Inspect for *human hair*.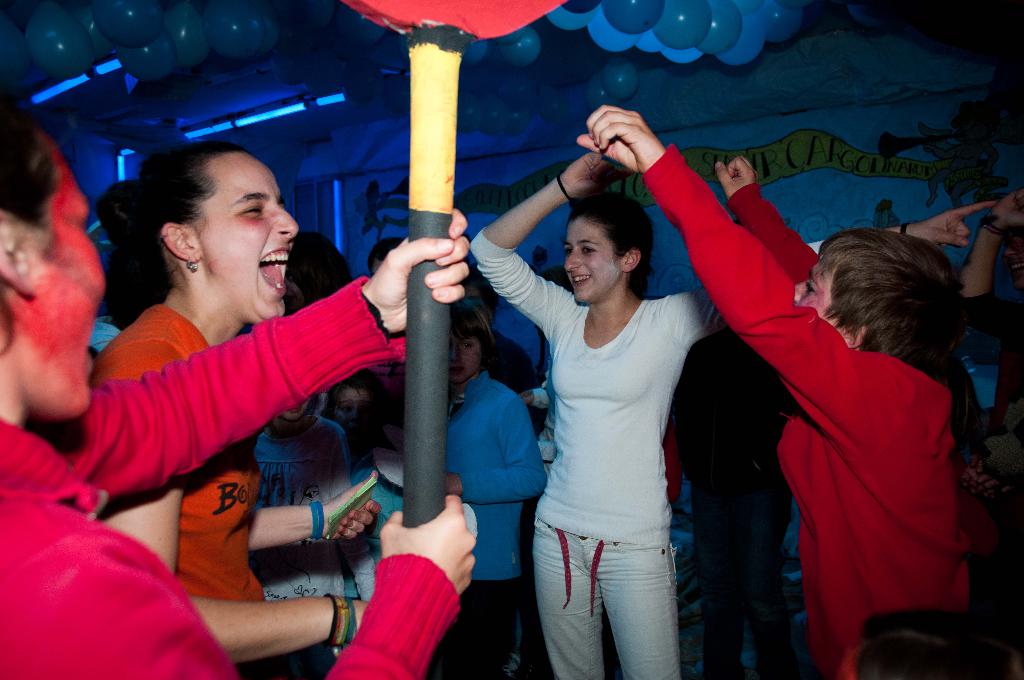
Inspection: detection(109, 149, 277, 307).
